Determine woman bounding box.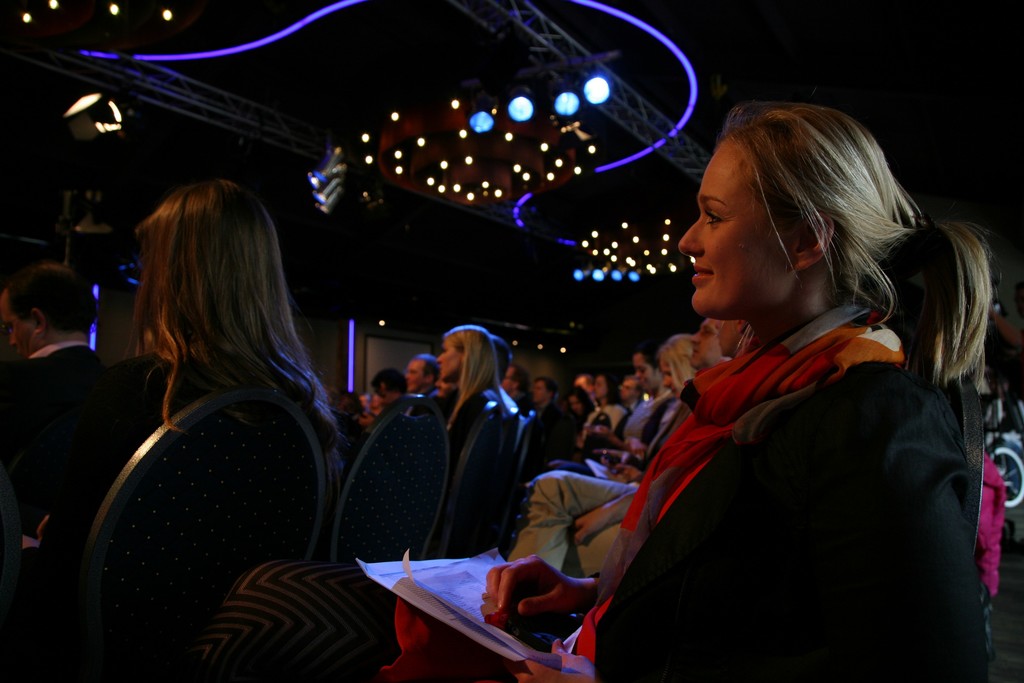
Determined: <bbox>435, 322, 506, 460</bbox>.
